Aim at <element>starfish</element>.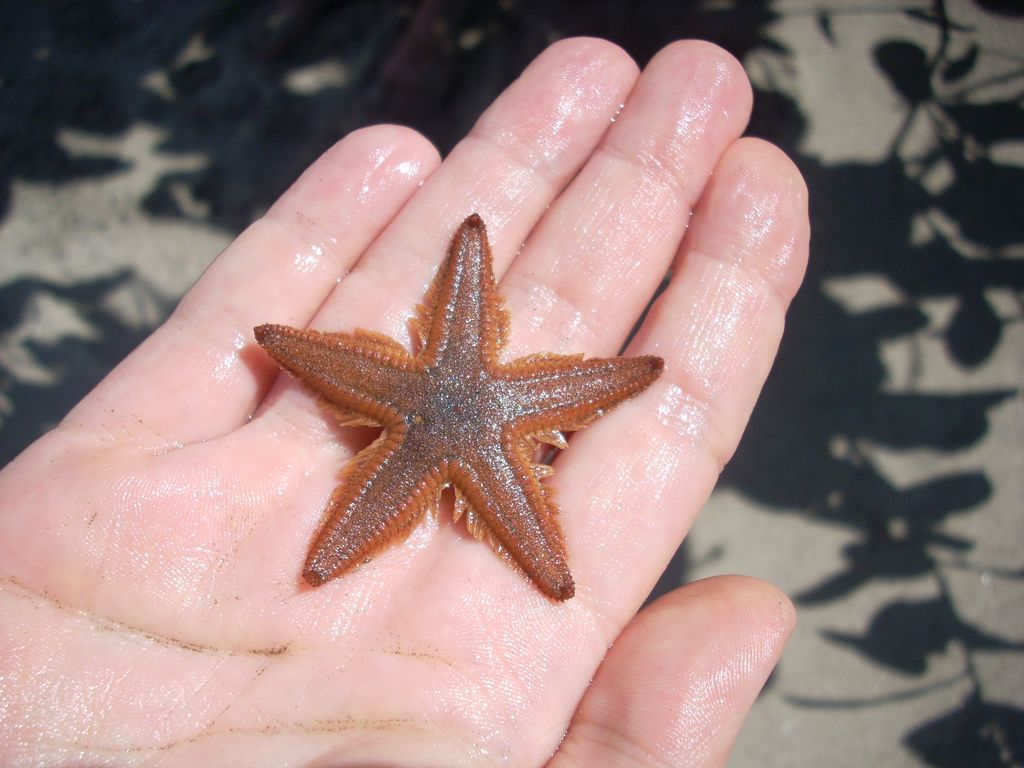
Aimed at bbox=(253, 213, 664, 601).
